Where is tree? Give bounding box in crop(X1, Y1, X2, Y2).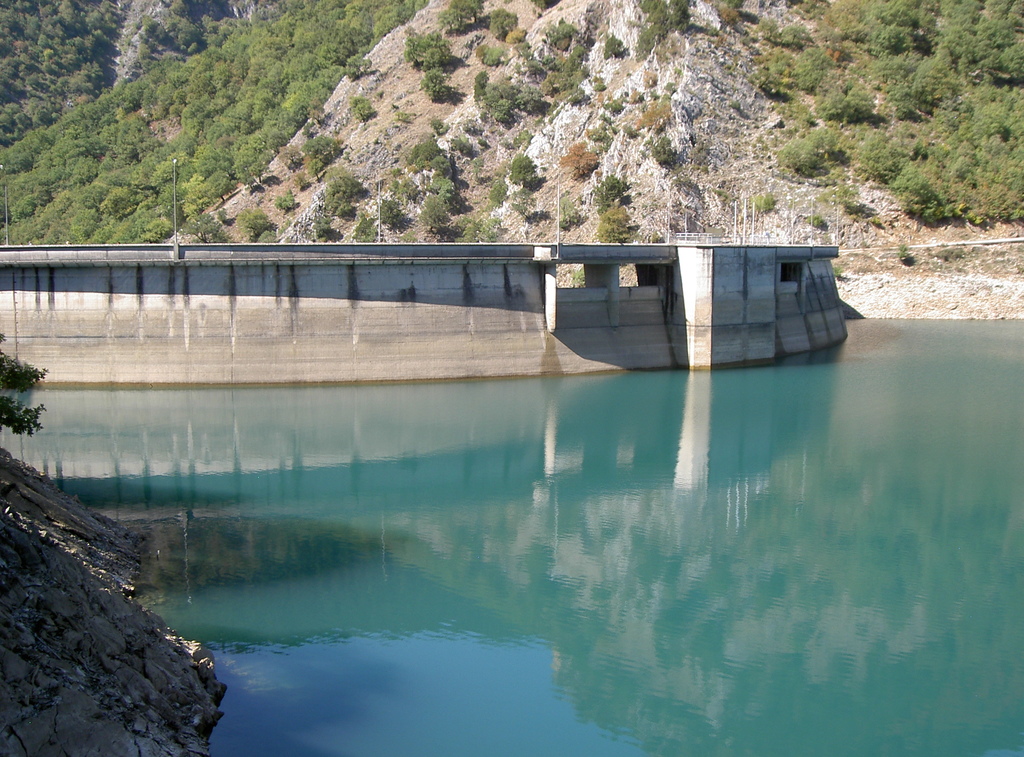
crop(346, 53, 374, 82).
